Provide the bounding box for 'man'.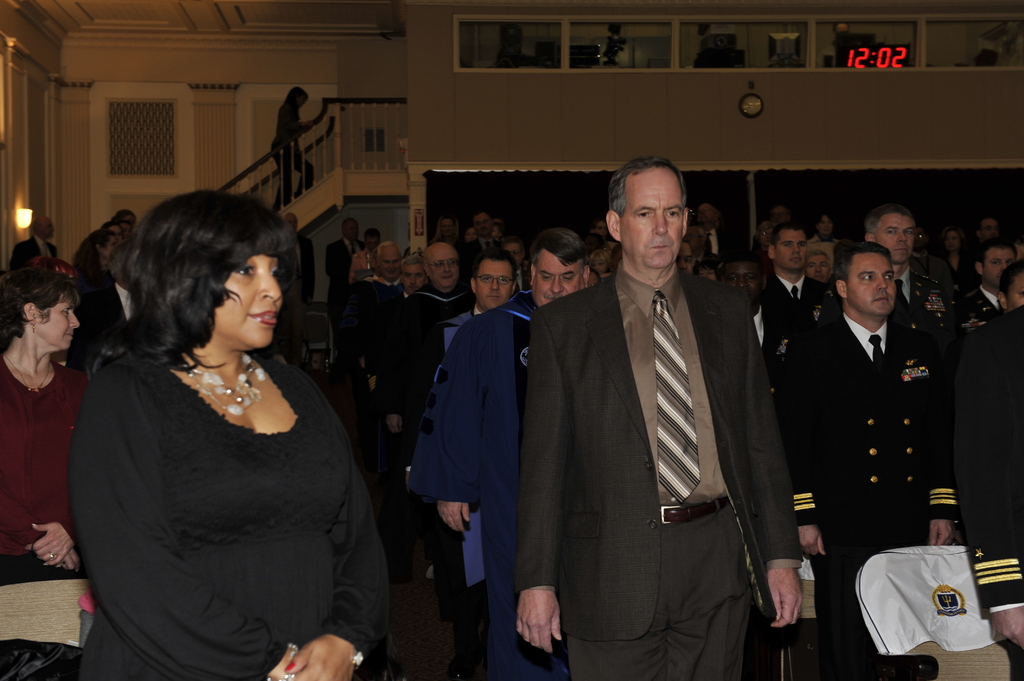
crop(717, 252, 807, 409).
